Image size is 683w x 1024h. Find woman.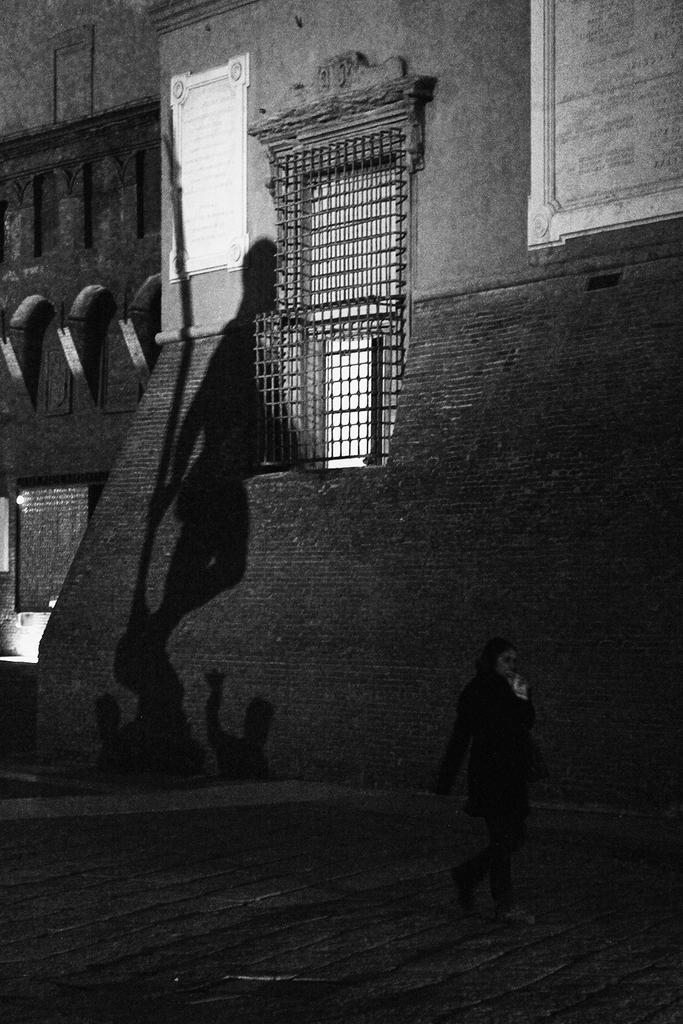
432:622:552:916.
